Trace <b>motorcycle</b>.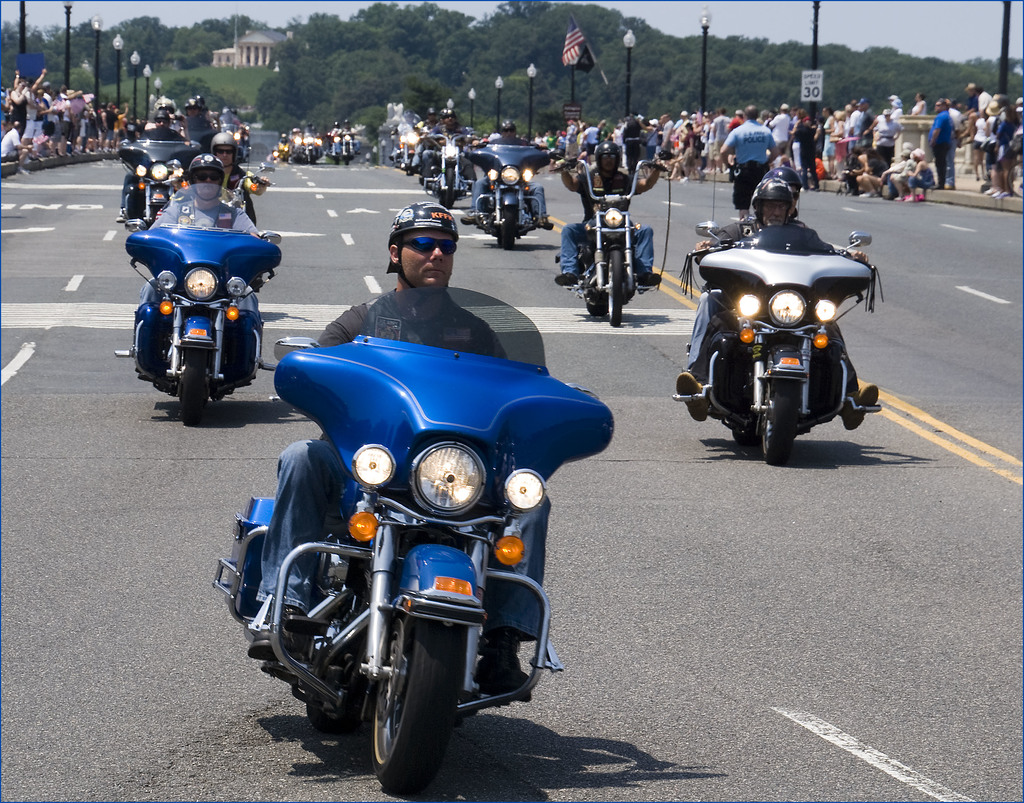
Traced to Rect(554, 157, 674, 327).
